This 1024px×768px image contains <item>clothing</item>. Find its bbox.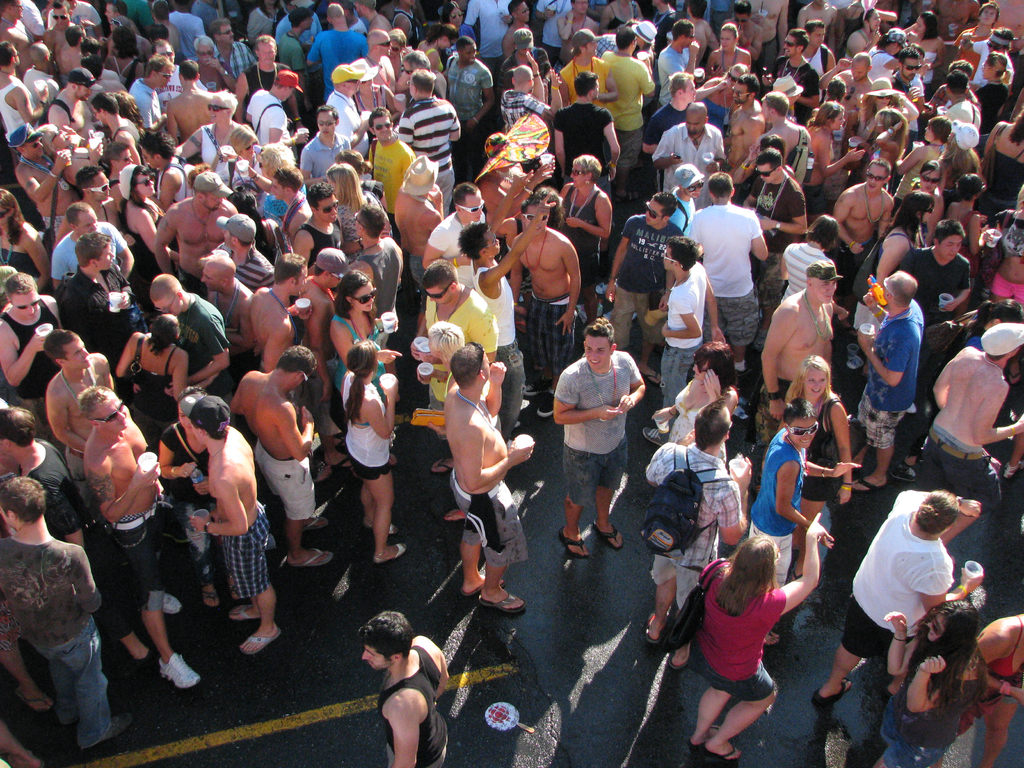
[116, 347, 180, 422].
